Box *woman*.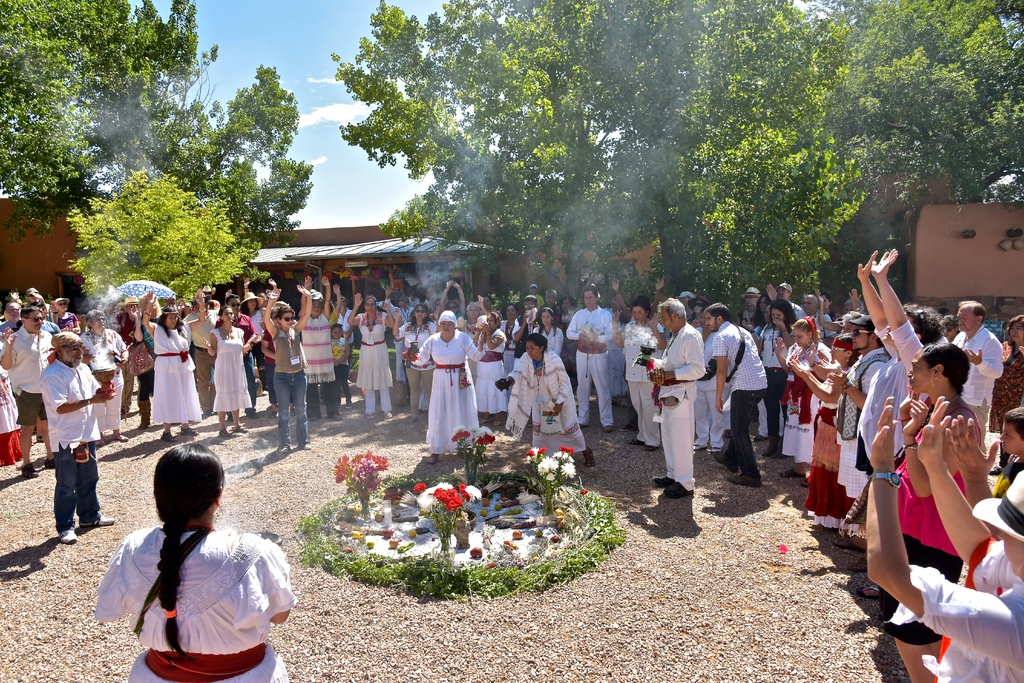
{"left": 346, "top": 291, "right": 396, "bottom": 420}.
